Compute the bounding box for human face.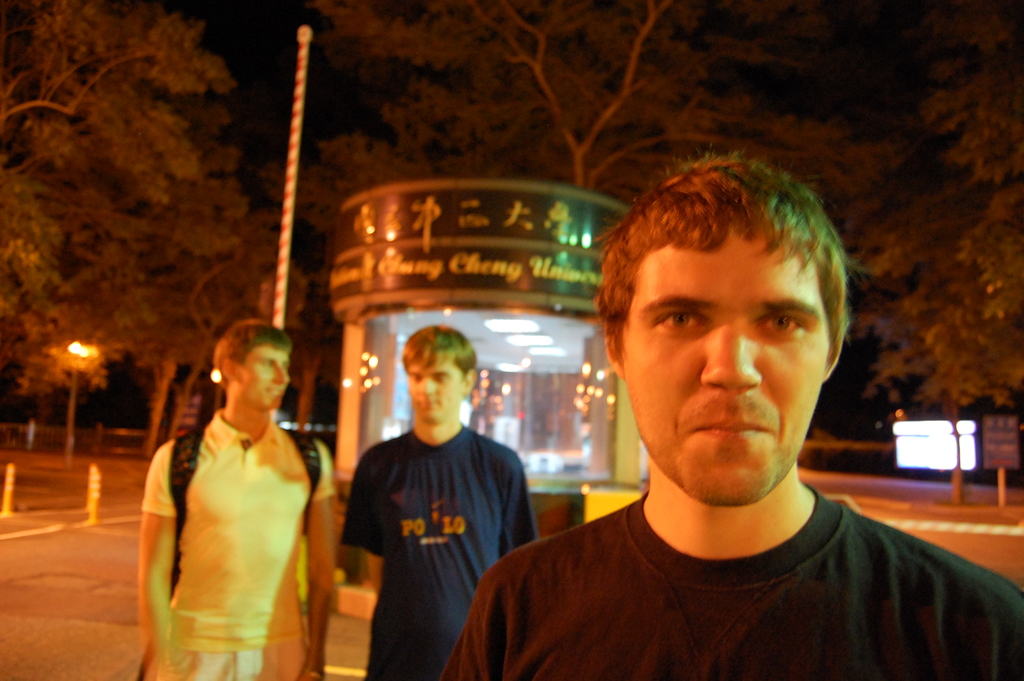
<region>405, 356, 461, 420</region>.
